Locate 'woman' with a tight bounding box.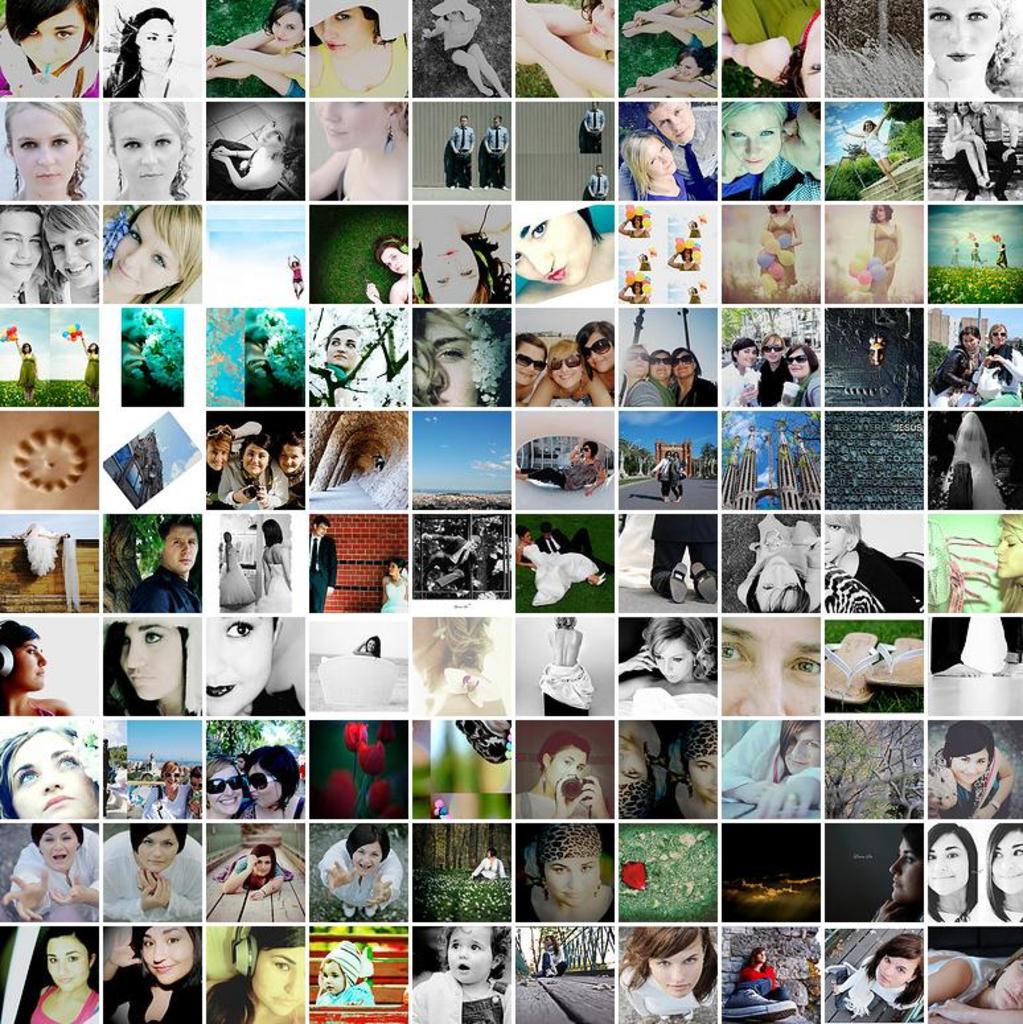
pyautogui.locateOnScreen(759, 334, 794, 403).
